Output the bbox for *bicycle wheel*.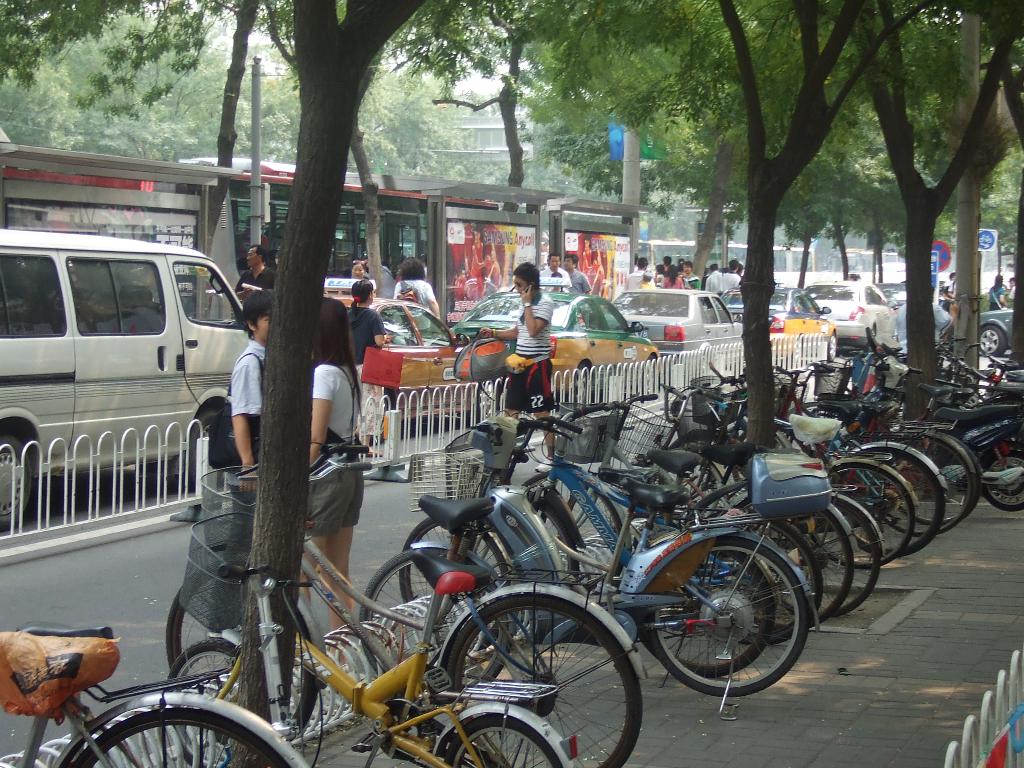
box=[476, 503, 565, 593].
